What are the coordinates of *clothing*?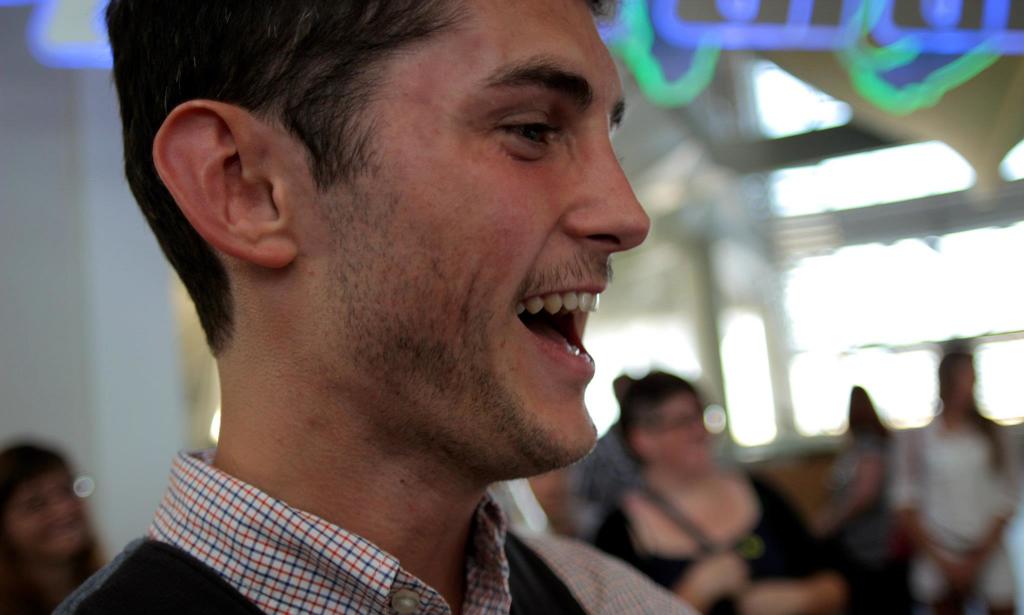
[894,409,1009,593].
